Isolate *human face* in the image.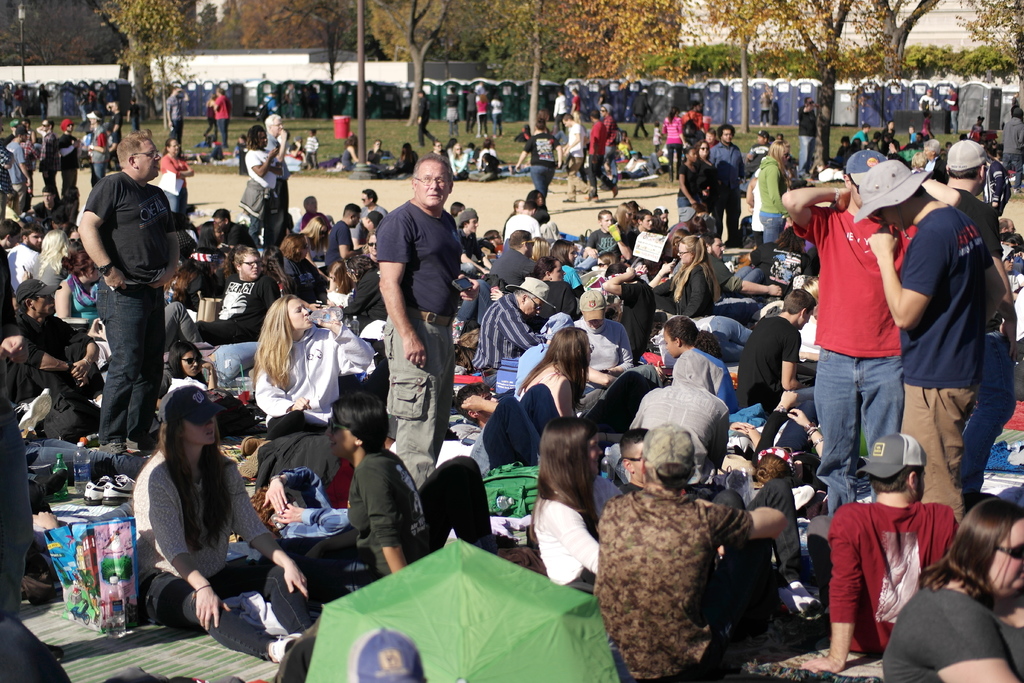
Isolated region: 641, 213, 654, 231.
